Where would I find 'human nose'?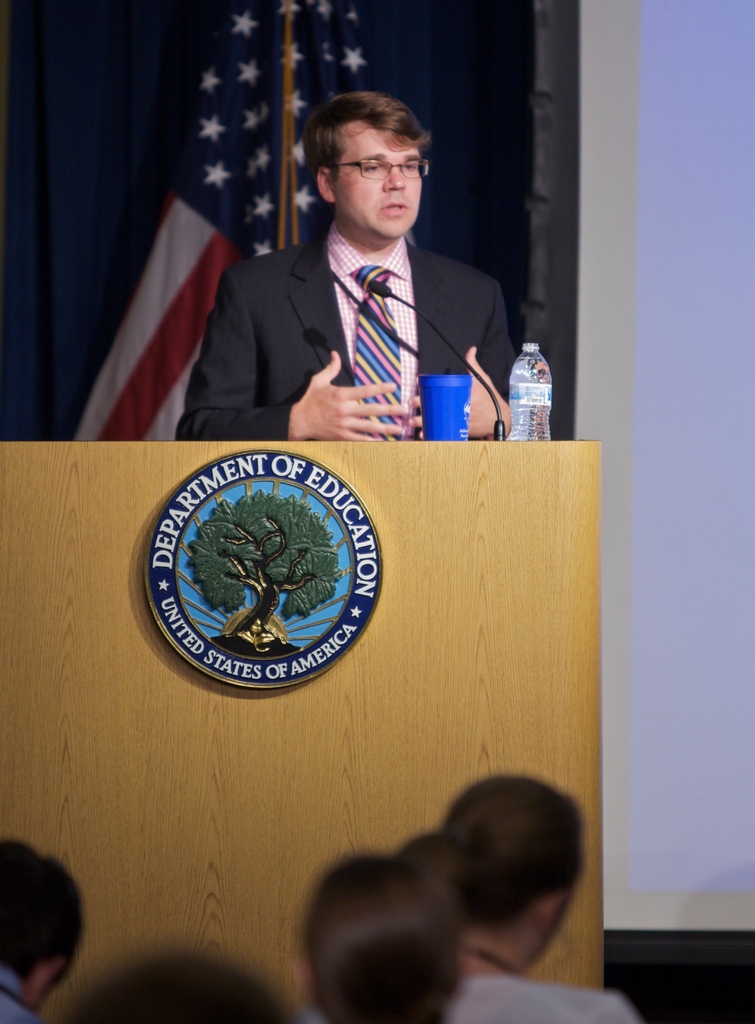
At box=[386, 166, 405, 192].
